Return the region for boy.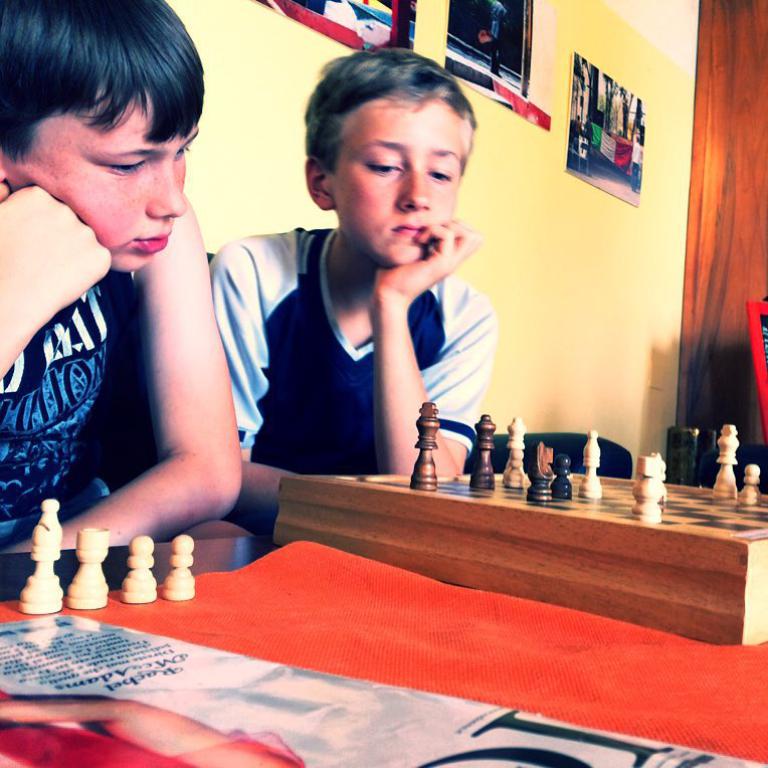
210 41 499 535.
